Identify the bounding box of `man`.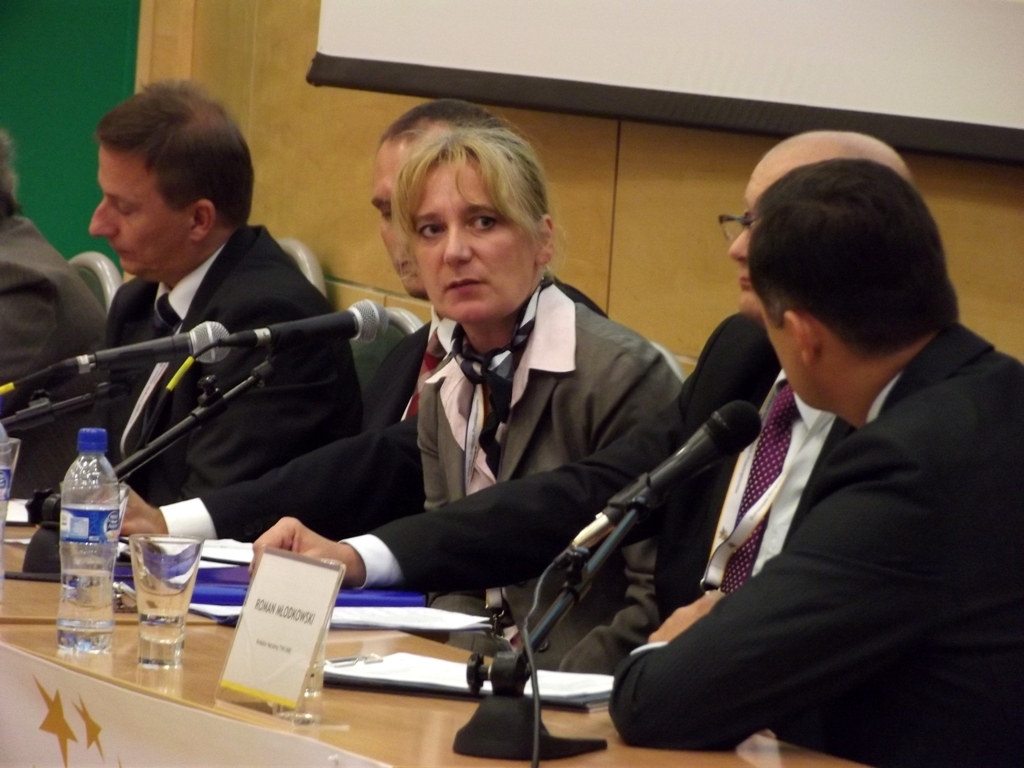
(0, 132, 102, 504).
